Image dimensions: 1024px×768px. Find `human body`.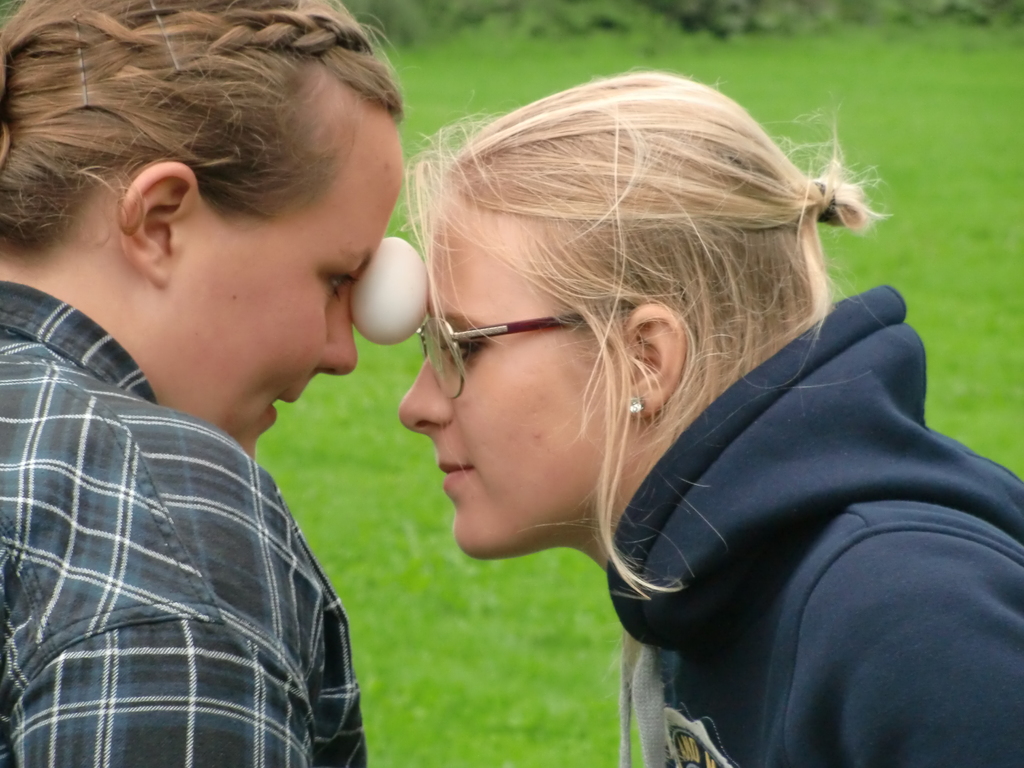
box(398, 69, 1021, 767).
